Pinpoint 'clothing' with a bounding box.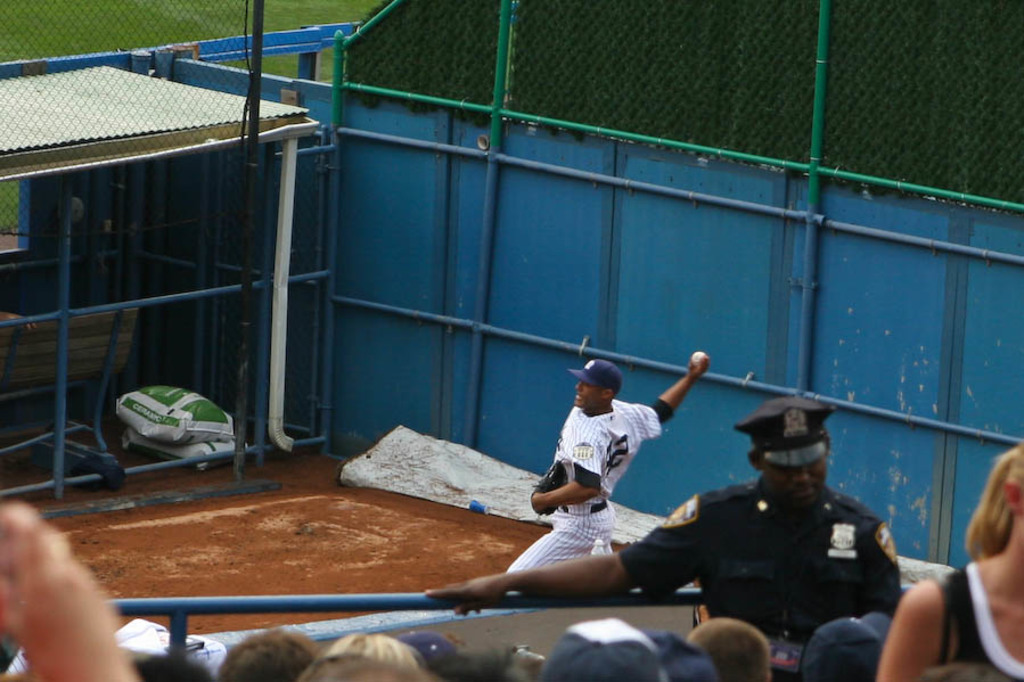
Rect(931, 548, 1022, 681).
